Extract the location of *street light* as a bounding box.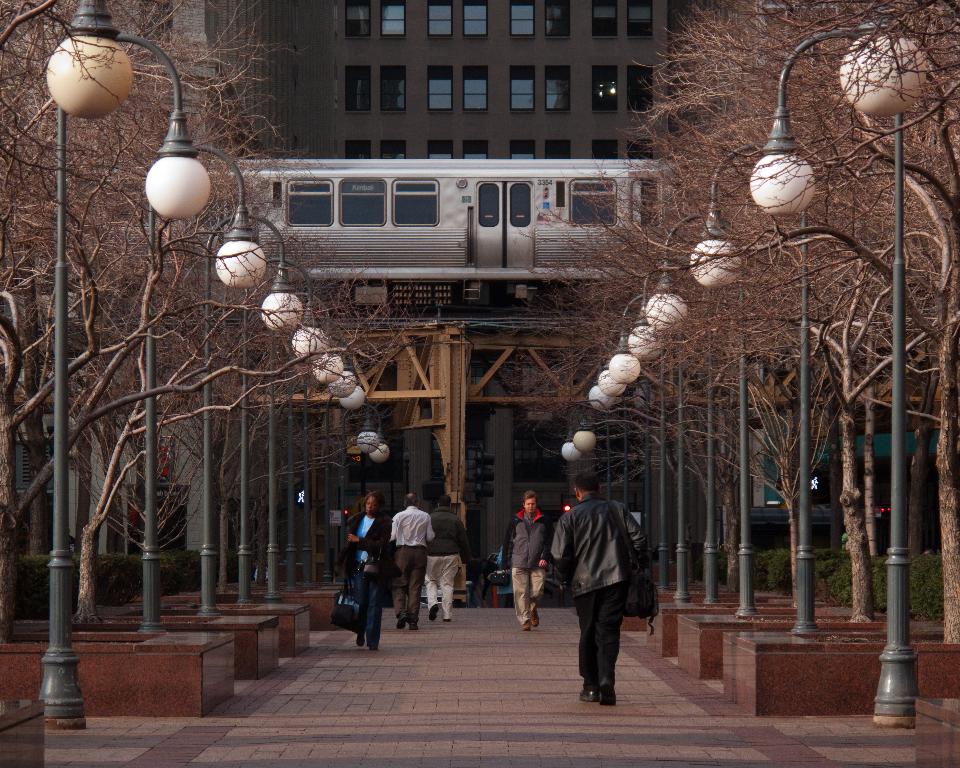
box(237, 252, 332, 606).
